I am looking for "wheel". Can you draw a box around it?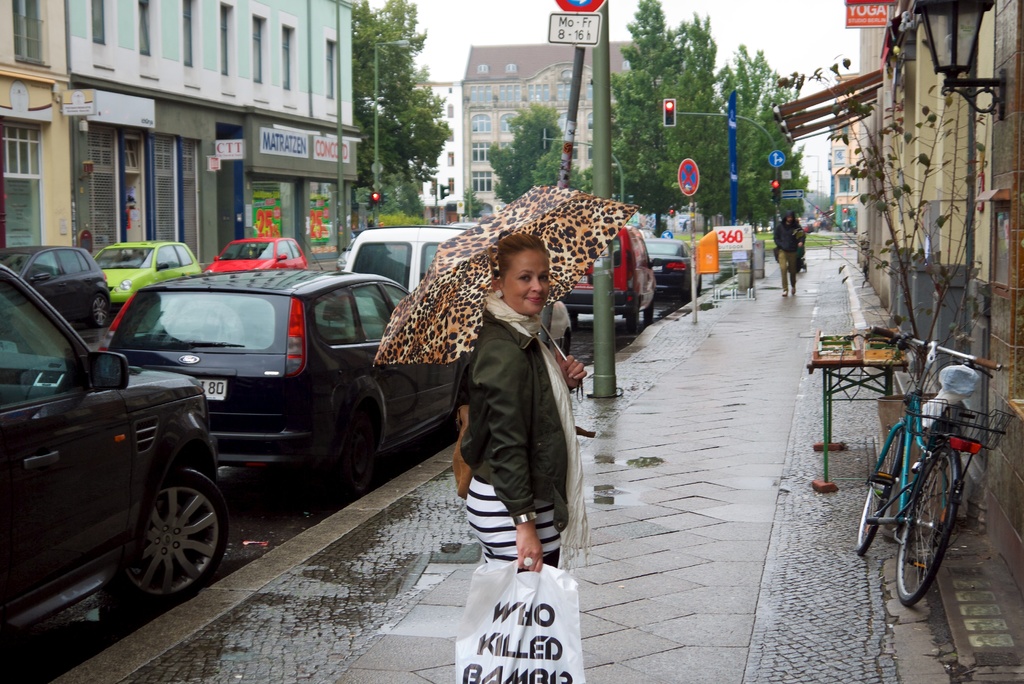
Sure, the bounding box is x1=565, y1=309, x2=580, y2=327.
